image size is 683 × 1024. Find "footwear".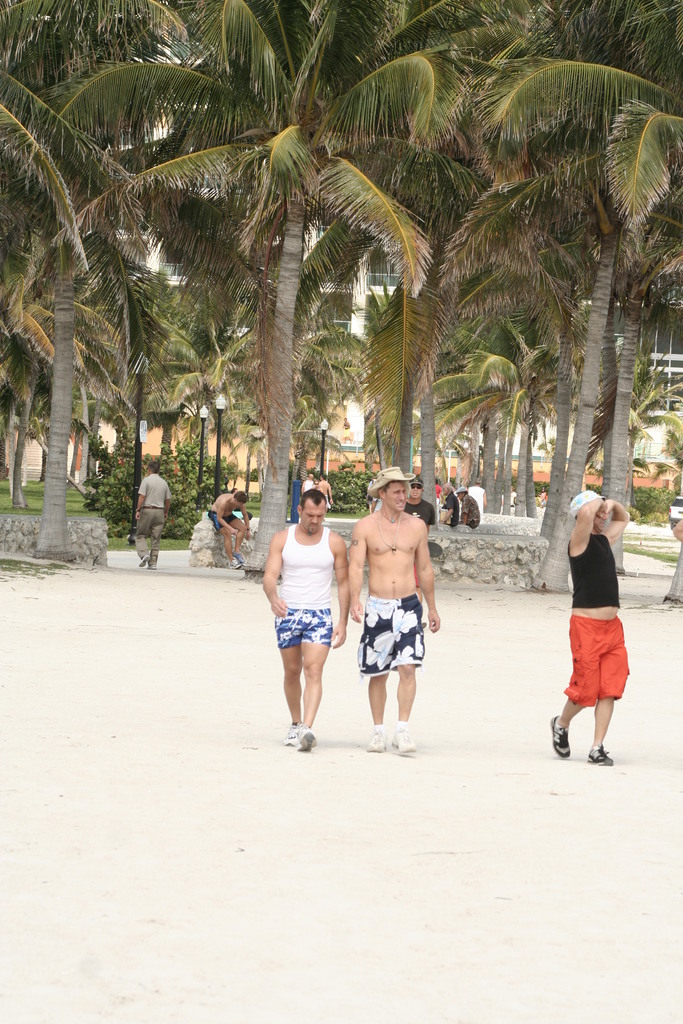
x1=363, y1=723, x2=386, y2=748.
